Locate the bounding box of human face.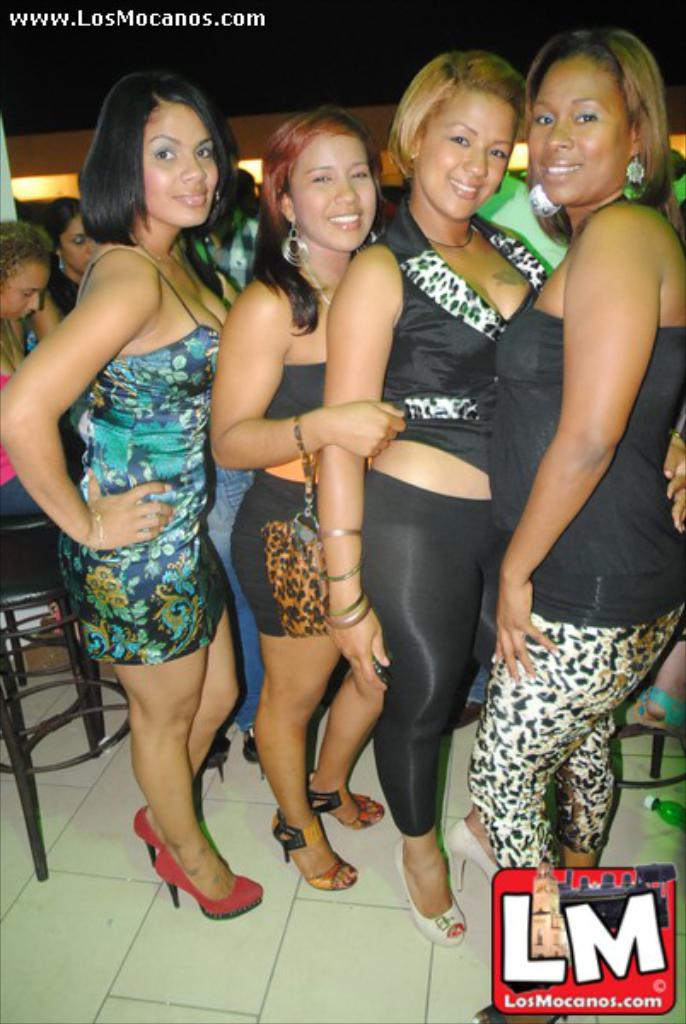
Bounding box: {"left": 143, "top": 102, "right": 225, "bottom": 229}.
